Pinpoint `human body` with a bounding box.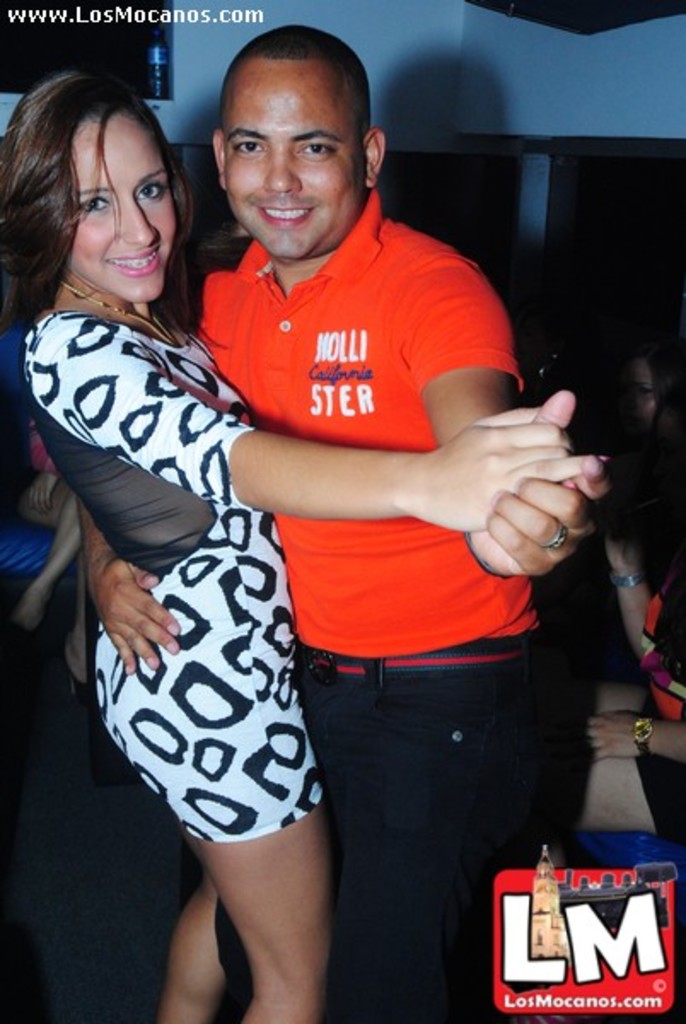
572:534:684:831.
